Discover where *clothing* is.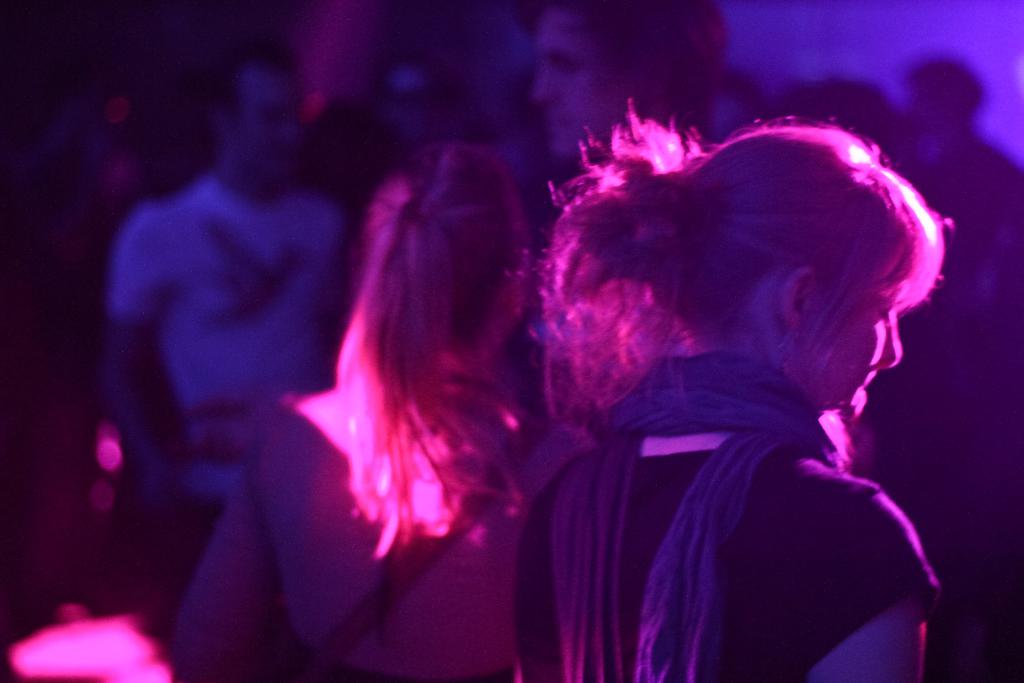
Discovered at box=[254, 390, 590, 682].
